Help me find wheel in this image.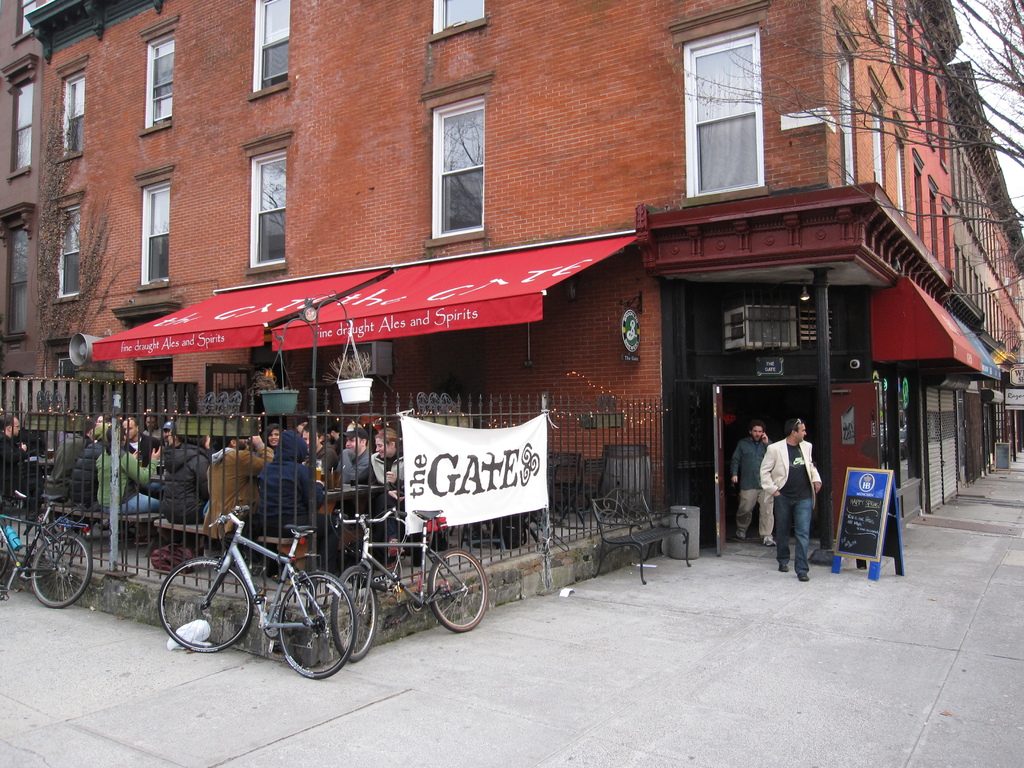
Found it: {"left": 30, "top": 527, "right": 92, "bottom": 610}.
